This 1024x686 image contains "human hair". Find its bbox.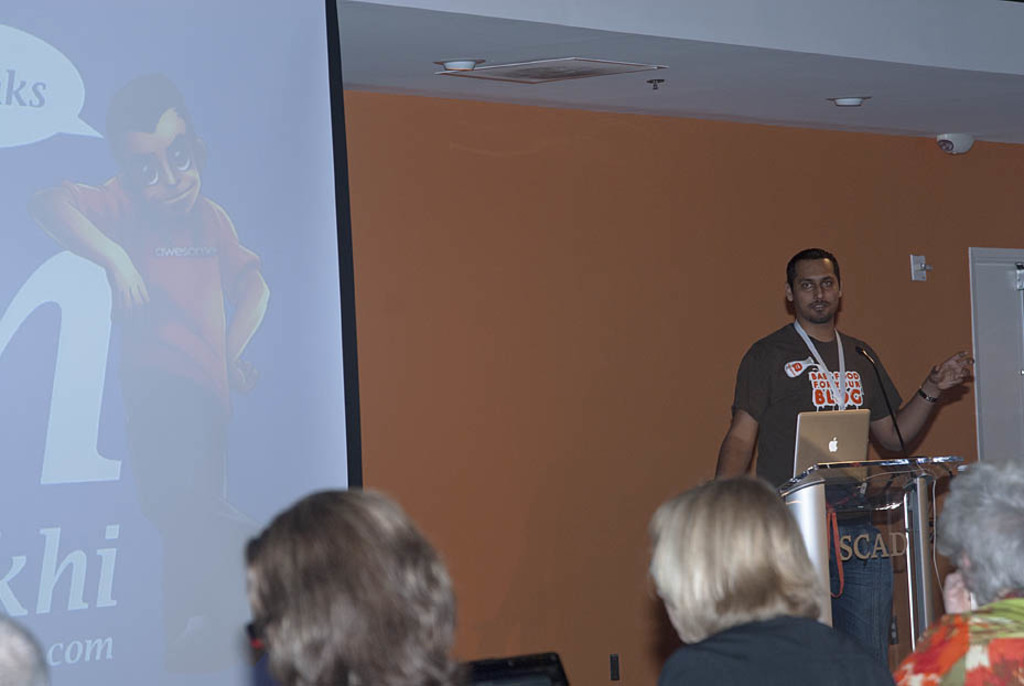
788, 248, 841, 290.
